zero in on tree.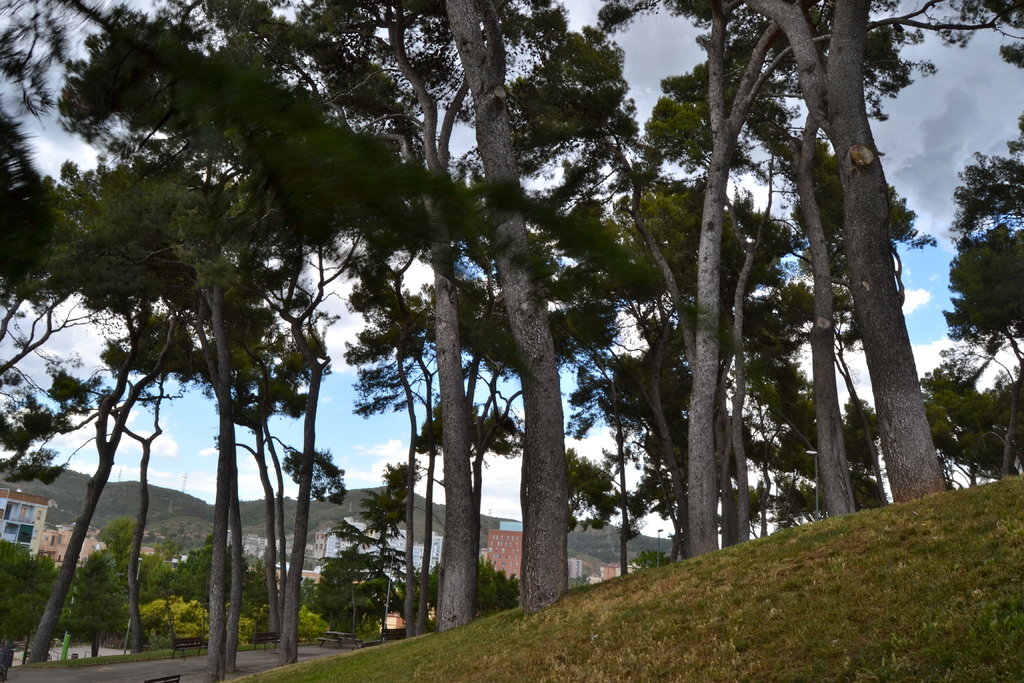
Zeroed in: region(941, 224, 1023, 488).
